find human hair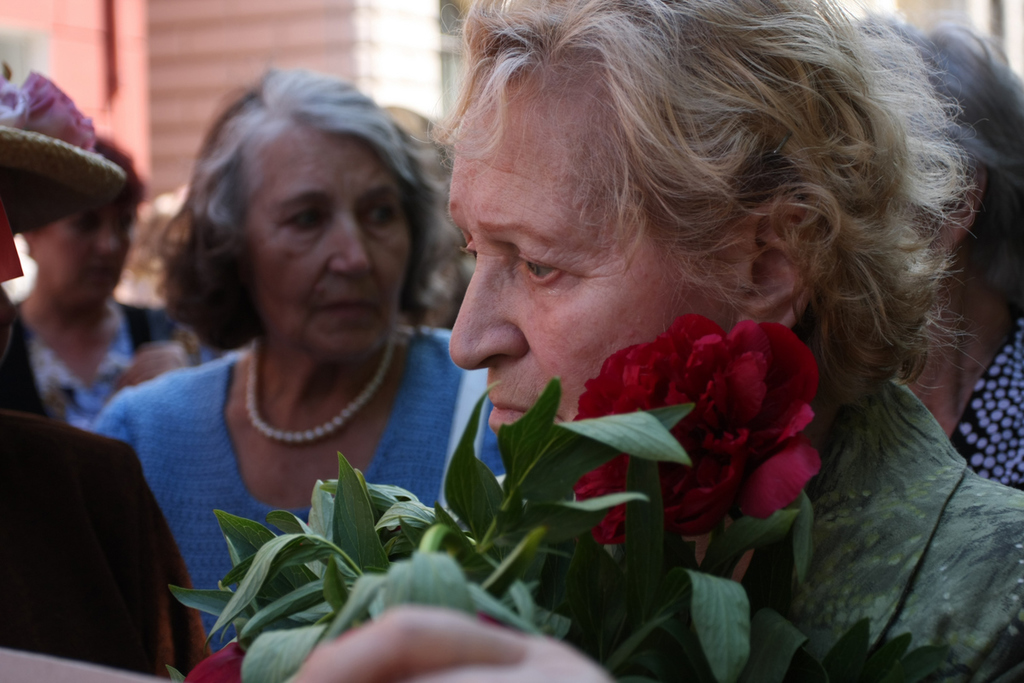
detection(431, 0, 977, 419)
